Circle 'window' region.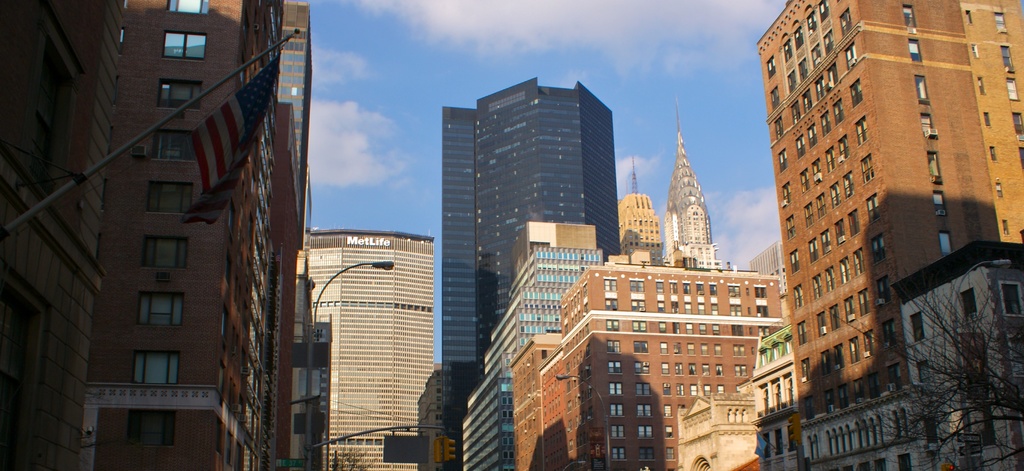
Region: bbox(712, 281, 718, 297).
